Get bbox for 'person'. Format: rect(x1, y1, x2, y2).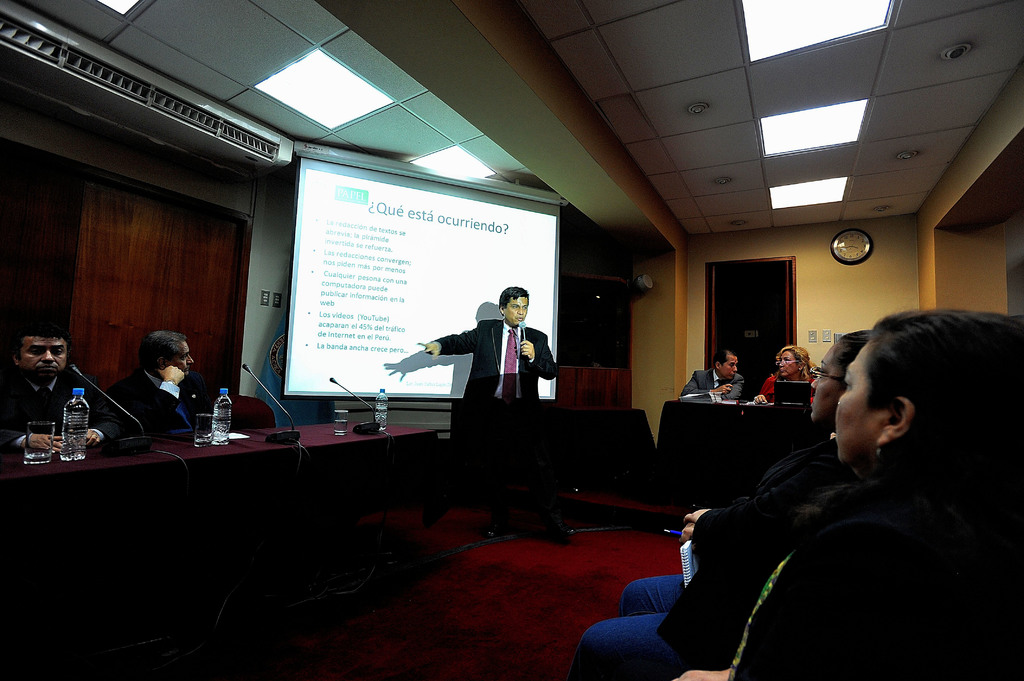
rect(680, 349, 746, 398).
